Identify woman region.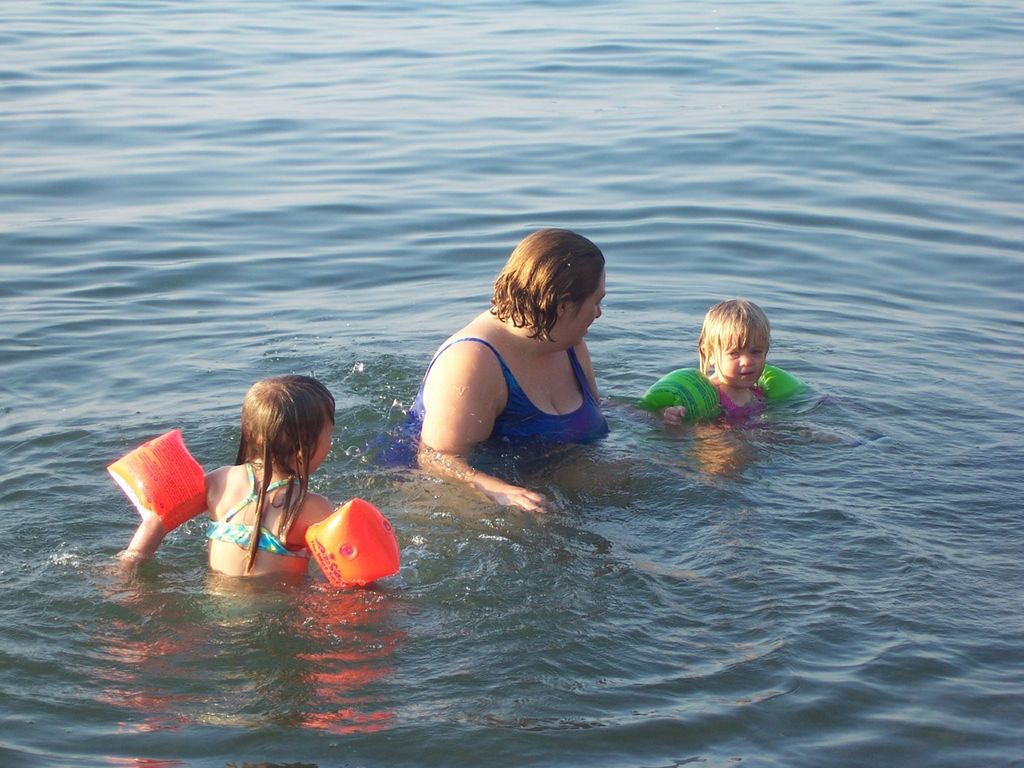
Region: (388,225,615,520).
